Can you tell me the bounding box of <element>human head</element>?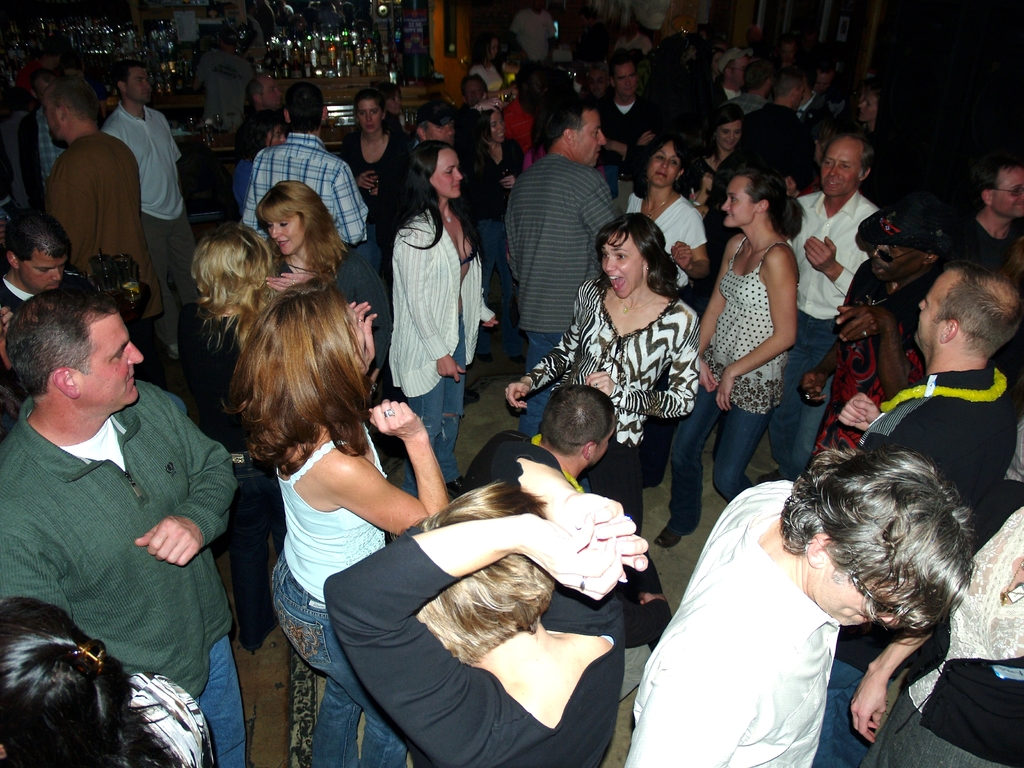
639, 136, 686, 188.
